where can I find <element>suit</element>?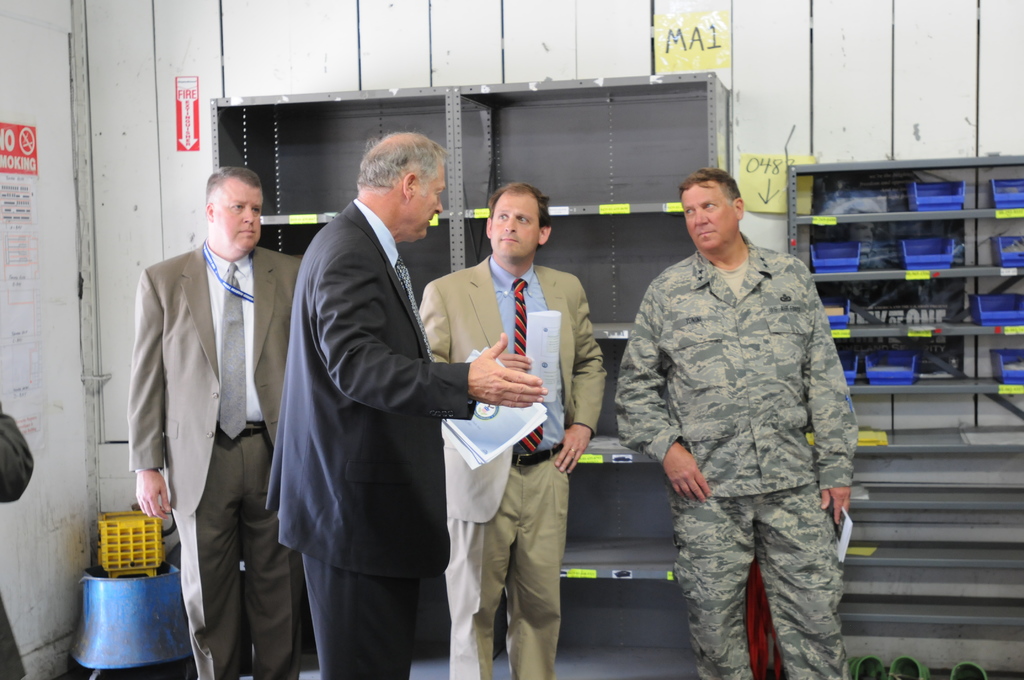
You can find it at 122,154,293,679.
